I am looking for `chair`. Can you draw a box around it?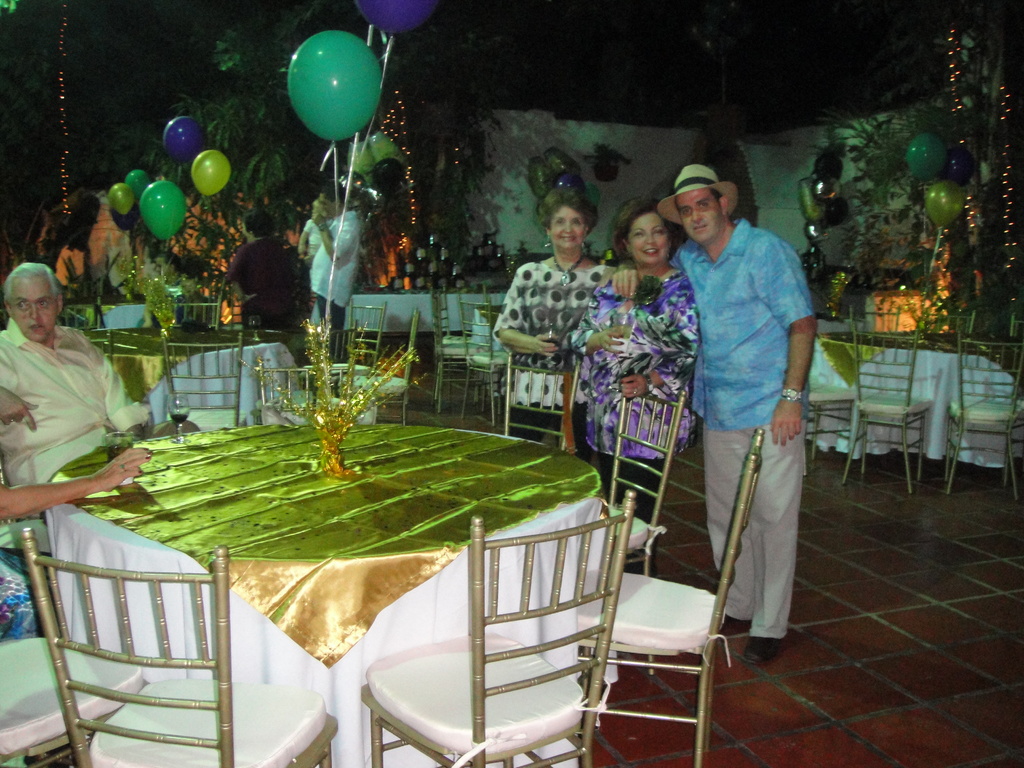
Sure, the bounding box is [455,296,504,423].
